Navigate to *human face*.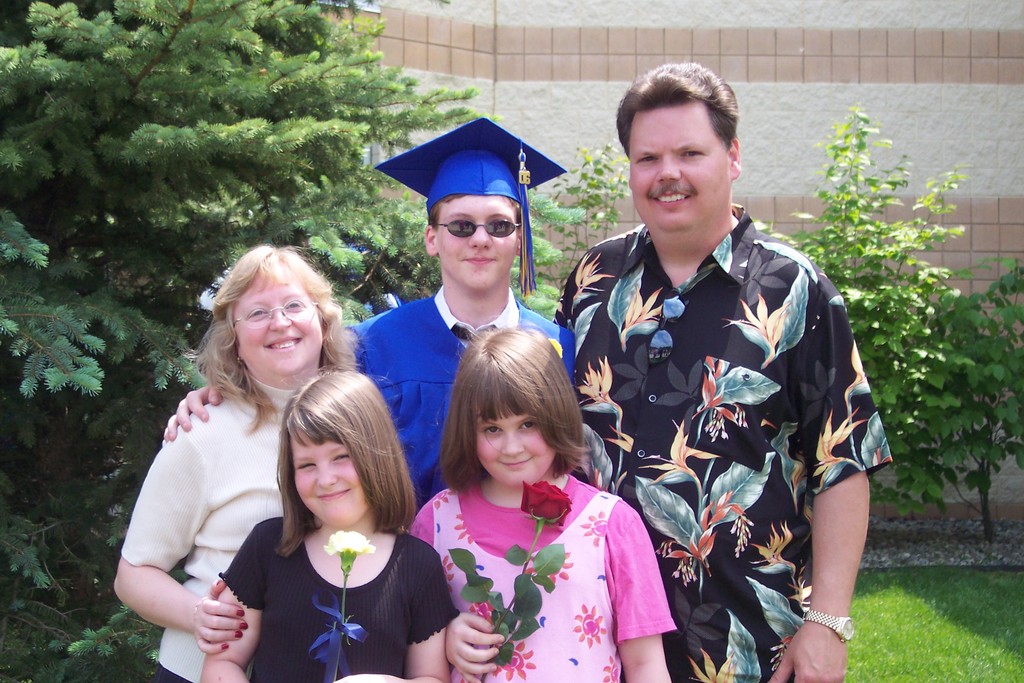
Navigation target: detection(436, 194, 515, 290).
